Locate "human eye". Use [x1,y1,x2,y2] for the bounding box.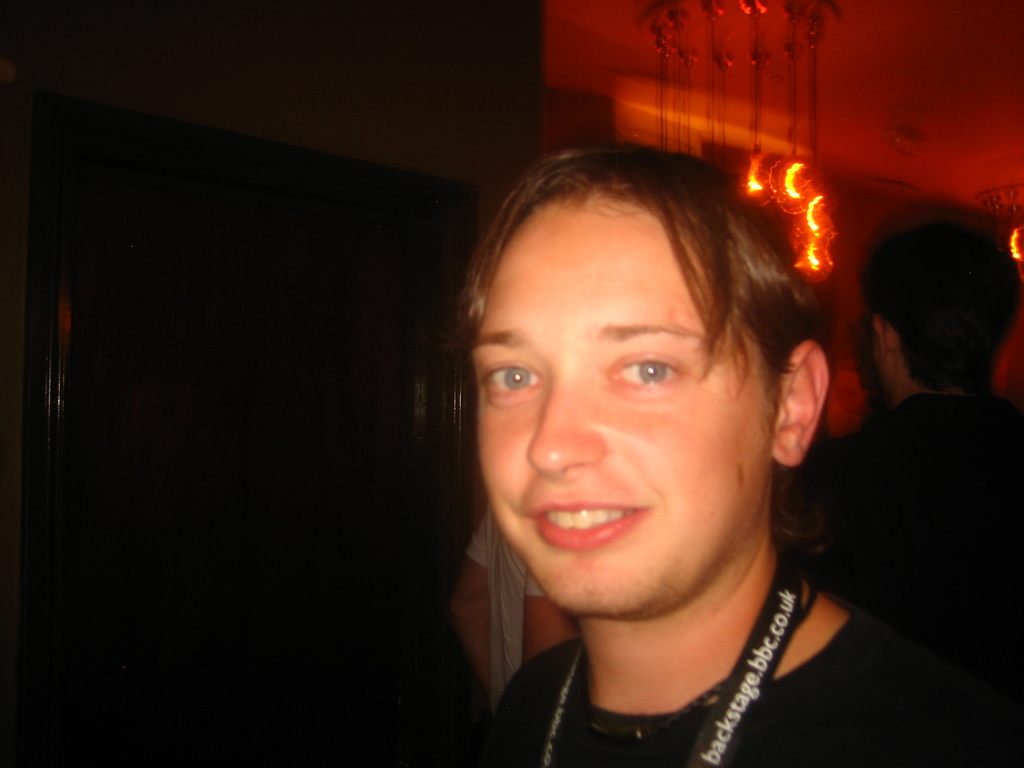
[613,355,684,394].
